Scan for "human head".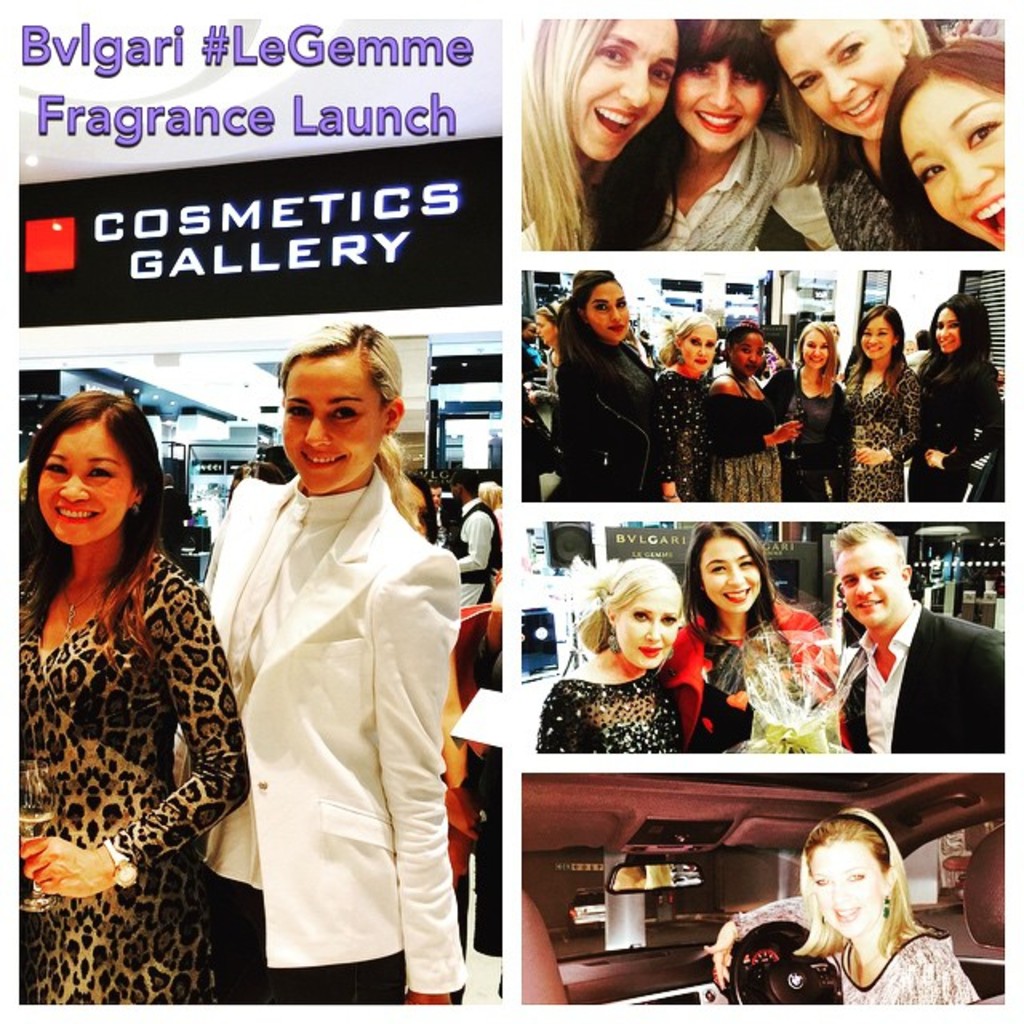
Scan result: 683 523 768 616.
